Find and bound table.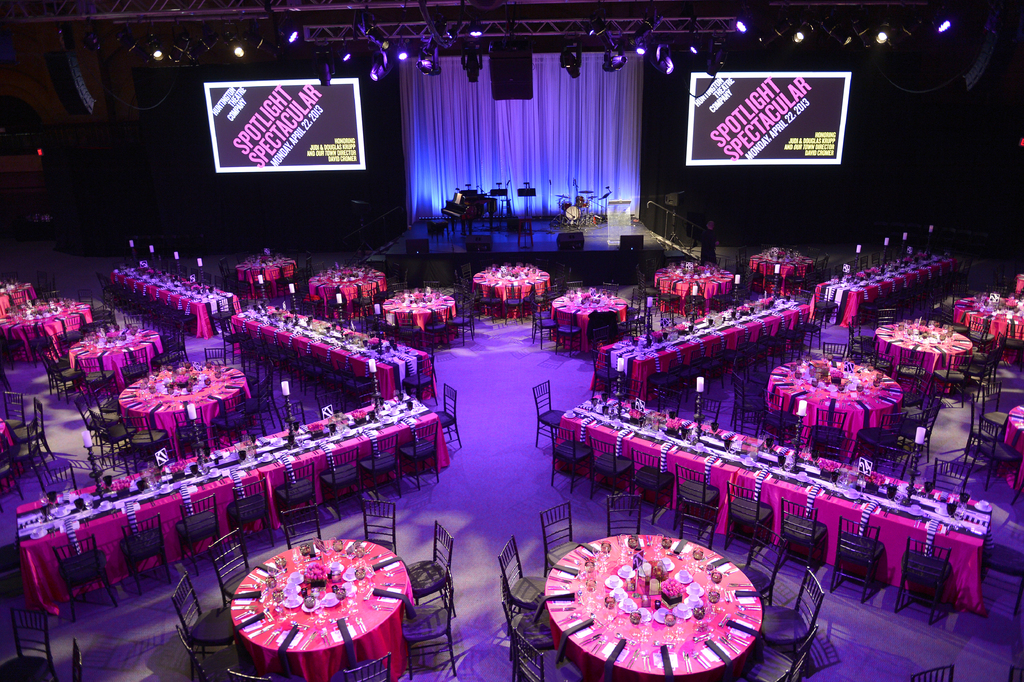
Bound: {"left": 307, "top": 265, "right": 393, "bottom": 316}.
